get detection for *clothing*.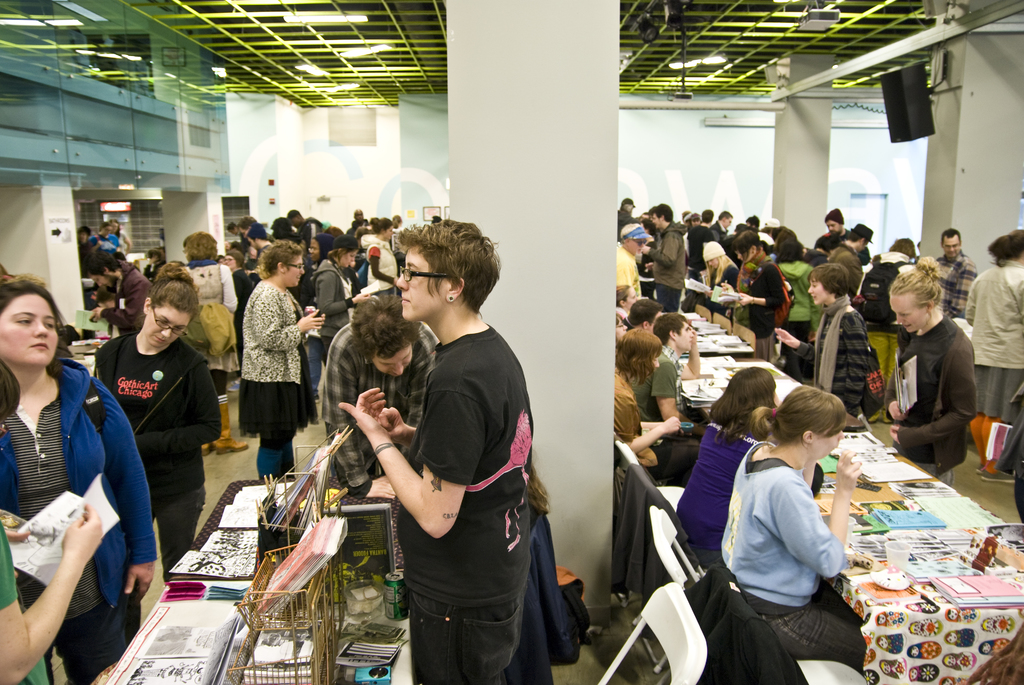
Detection: pyautogui.locateOnScreen(237, 281, 305, 387).
